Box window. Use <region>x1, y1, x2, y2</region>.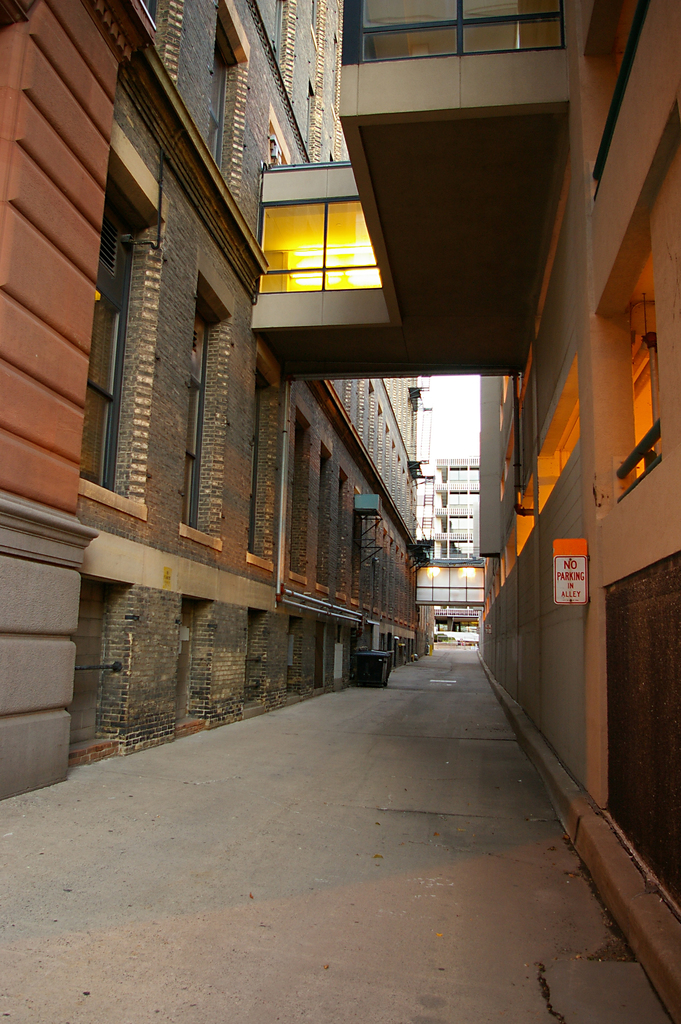
<region>259, 196, 322, 294</region>.
